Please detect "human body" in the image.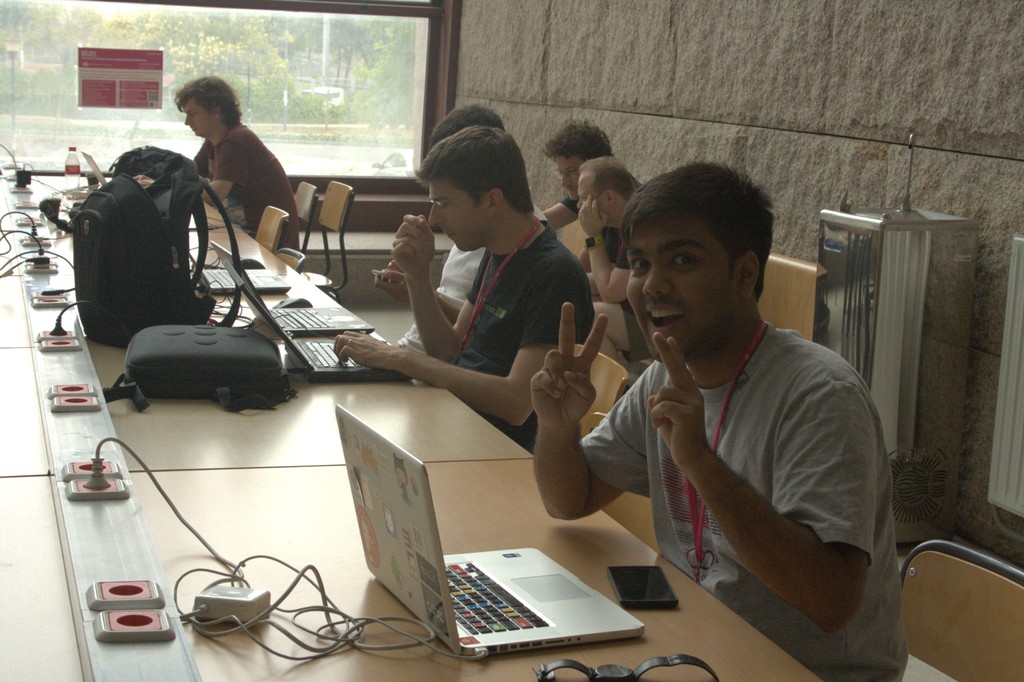
bbox=[135, 117, 303, 256].
